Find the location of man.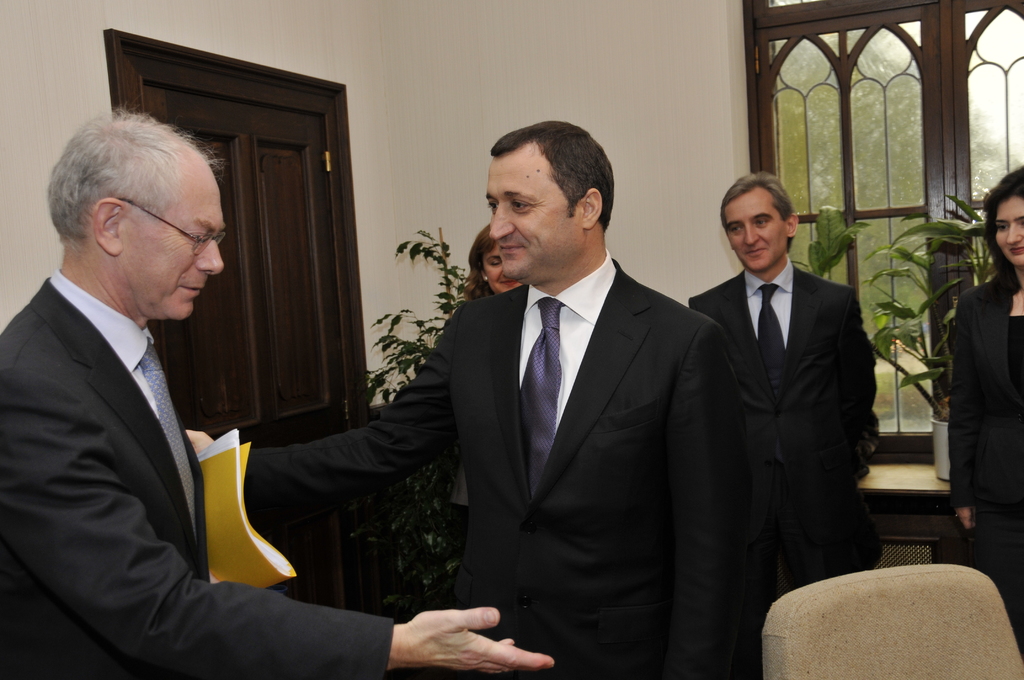
Location: Rect(180, 119, 751, 679).
